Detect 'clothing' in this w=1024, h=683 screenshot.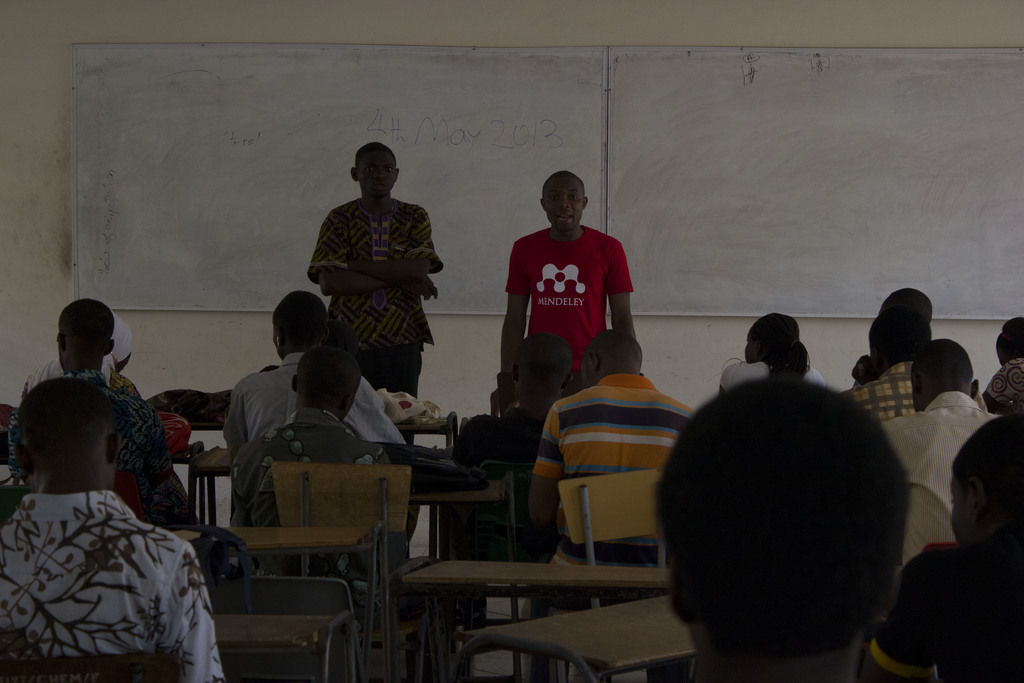
Detection: [x1=18, y1=363, x2=141, y2=398].
